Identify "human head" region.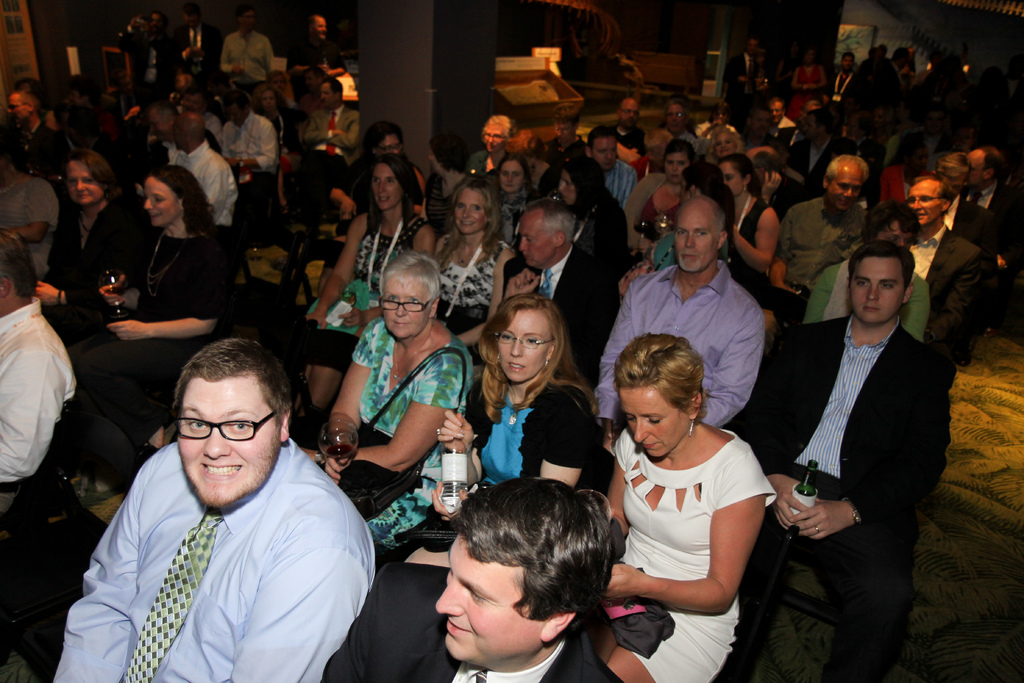
Region: crop(383, 252, 439, 341).
